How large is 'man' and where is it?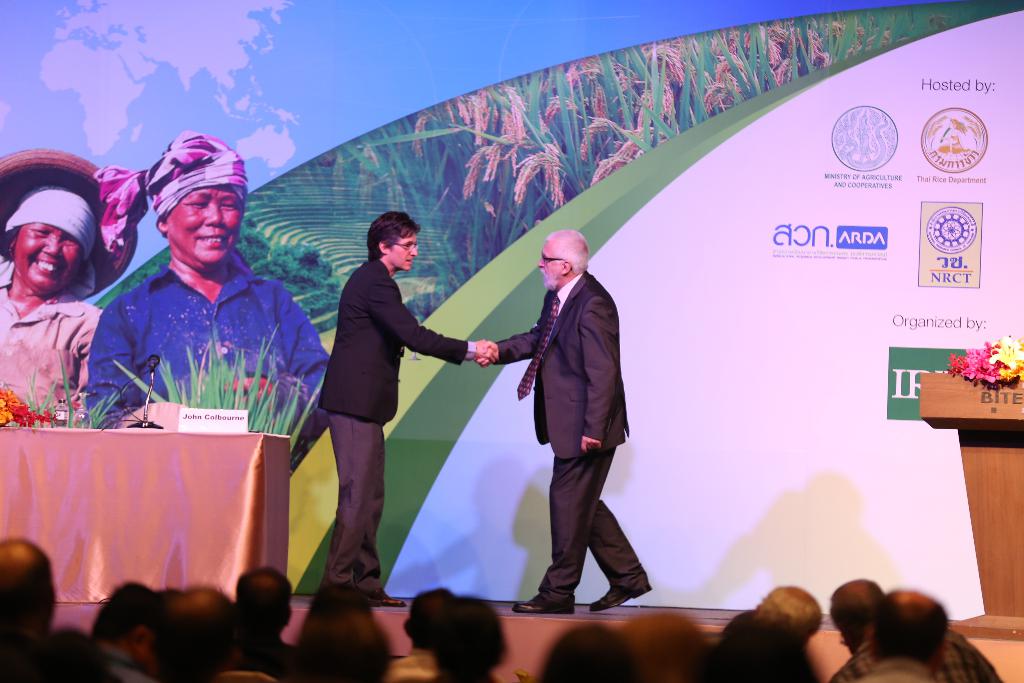
Bounding box: l=147, t=585, r=239, b=682.
